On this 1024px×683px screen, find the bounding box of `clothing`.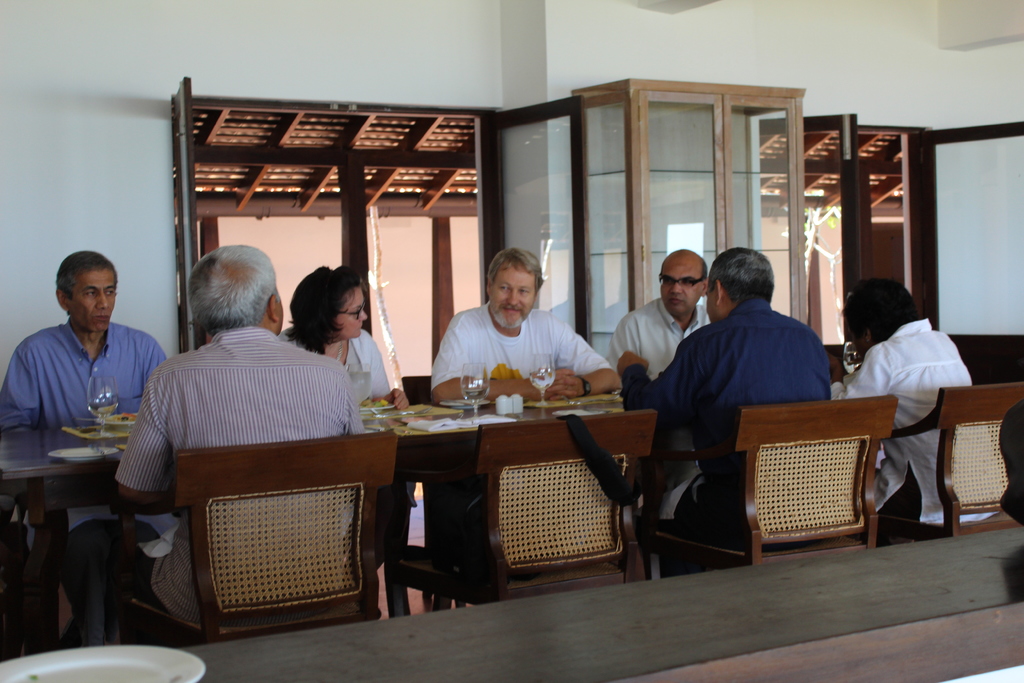
Bounding box: 627/297/839/540.
